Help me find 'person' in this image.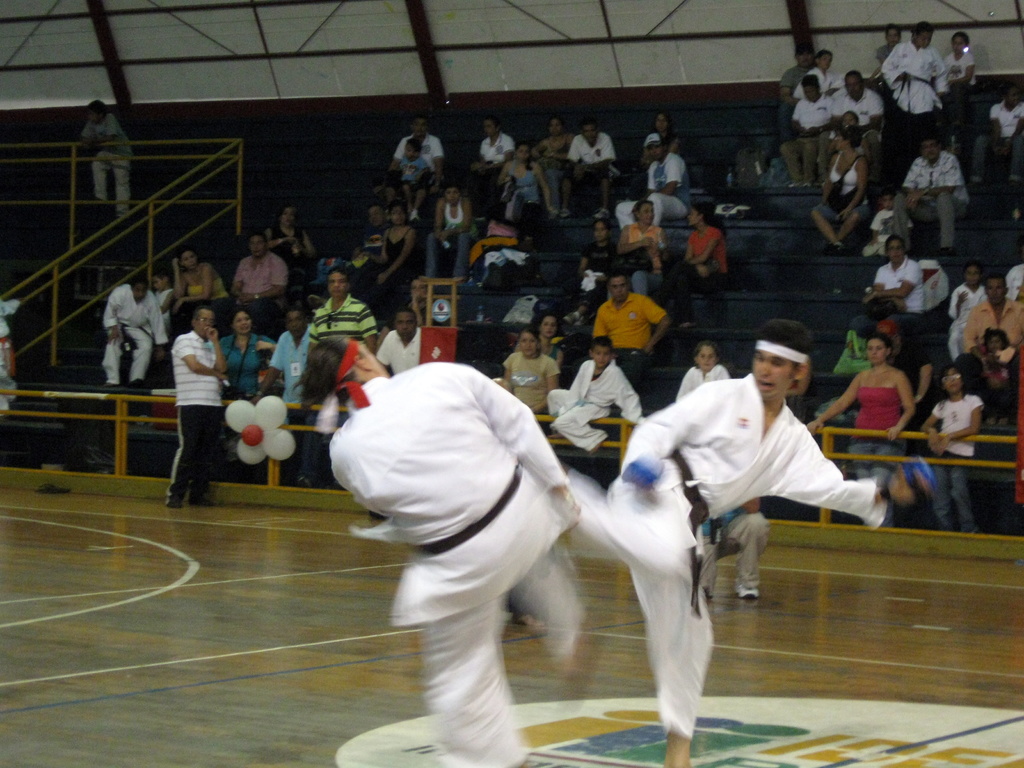
Found it: [x1=305, y1=262, x2=379, y2=358].
